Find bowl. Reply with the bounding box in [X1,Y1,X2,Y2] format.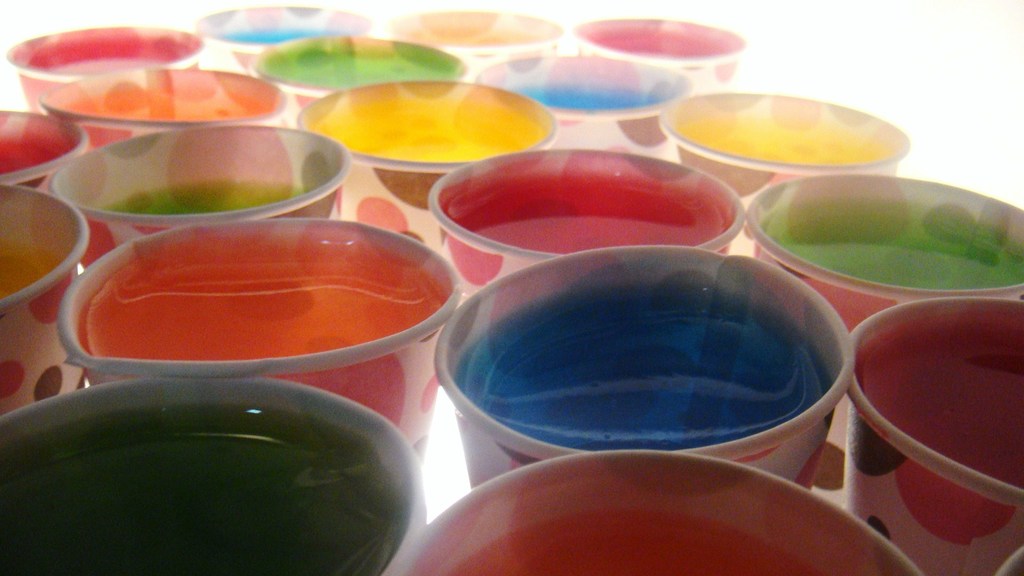
[399,10,565,83].
